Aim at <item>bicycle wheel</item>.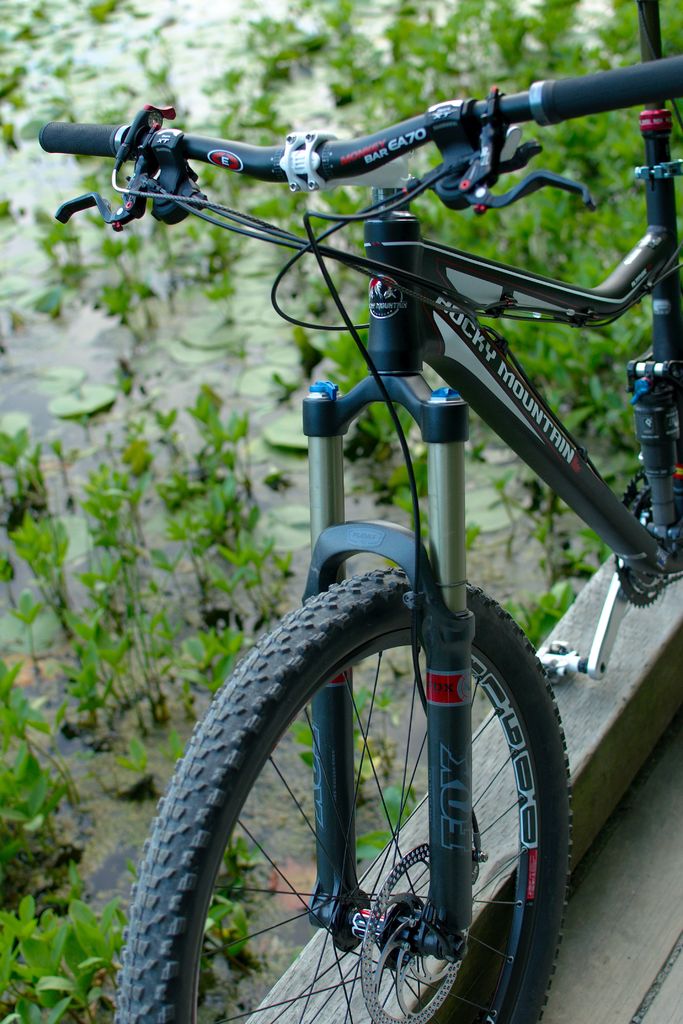
Aimed at l=135, t=543, r=602, b=1023.
